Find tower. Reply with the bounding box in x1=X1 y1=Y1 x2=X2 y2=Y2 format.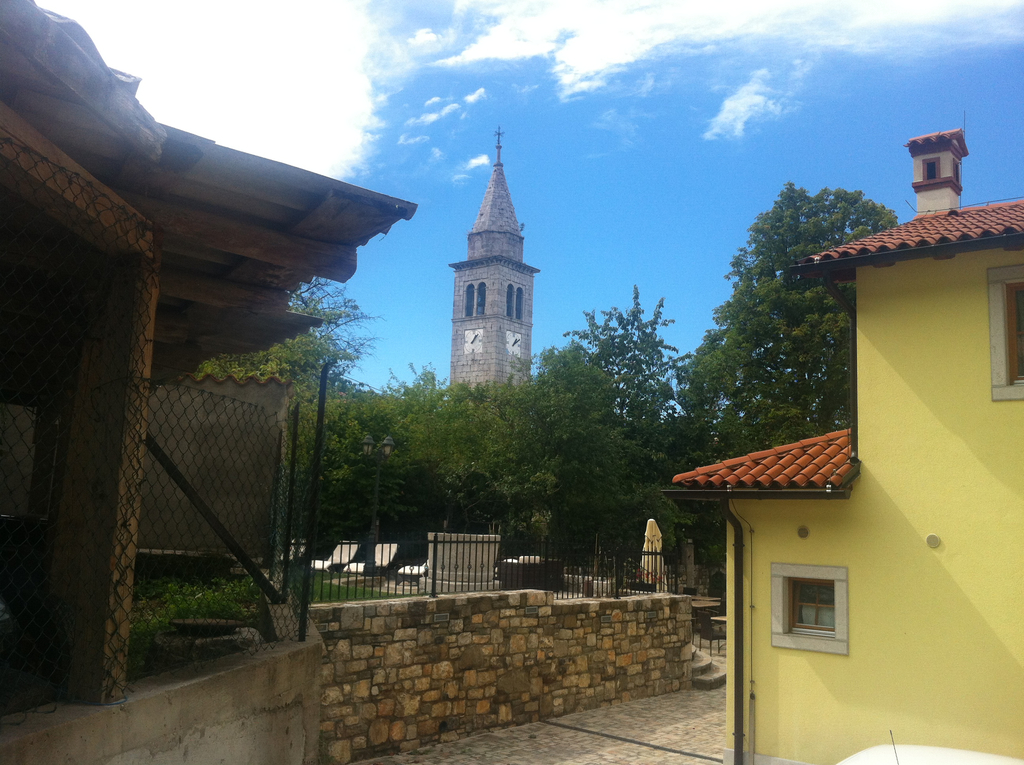
x1=430 y1=172 x2=541 y2=378.
